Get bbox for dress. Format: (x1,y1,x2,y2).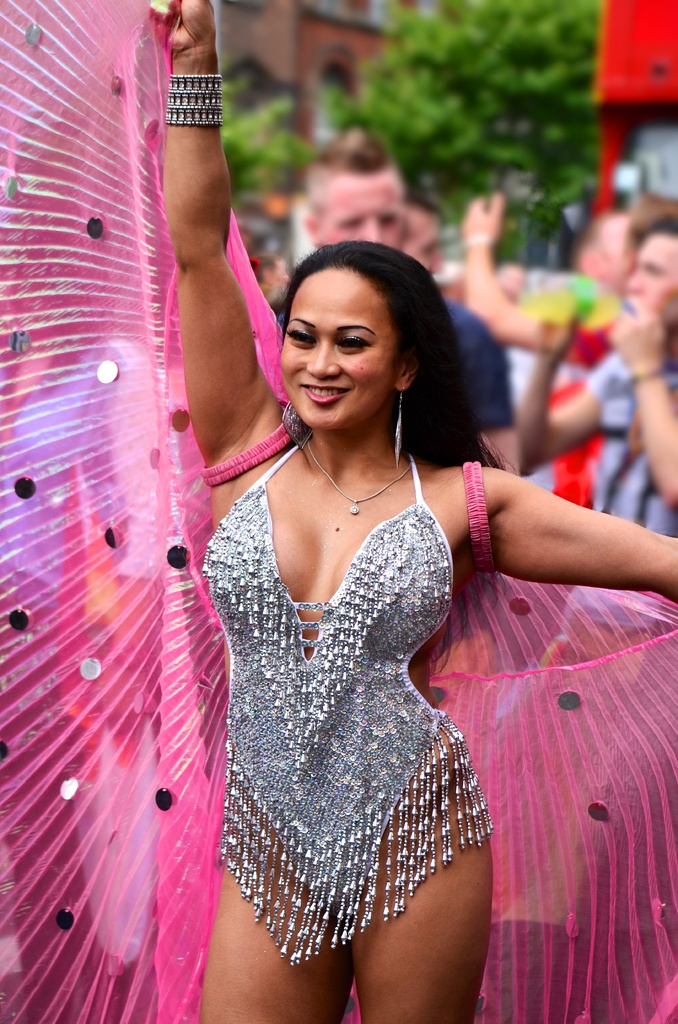
(202,452,492,963).
